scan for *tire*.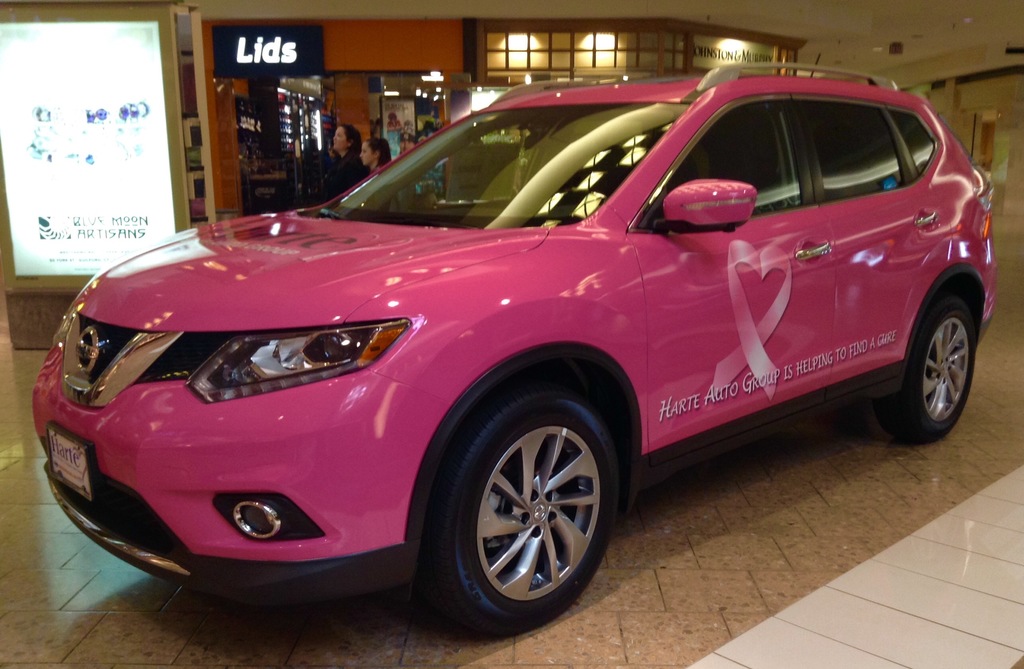
Scan result: detection(424, 389, 620, 637).
